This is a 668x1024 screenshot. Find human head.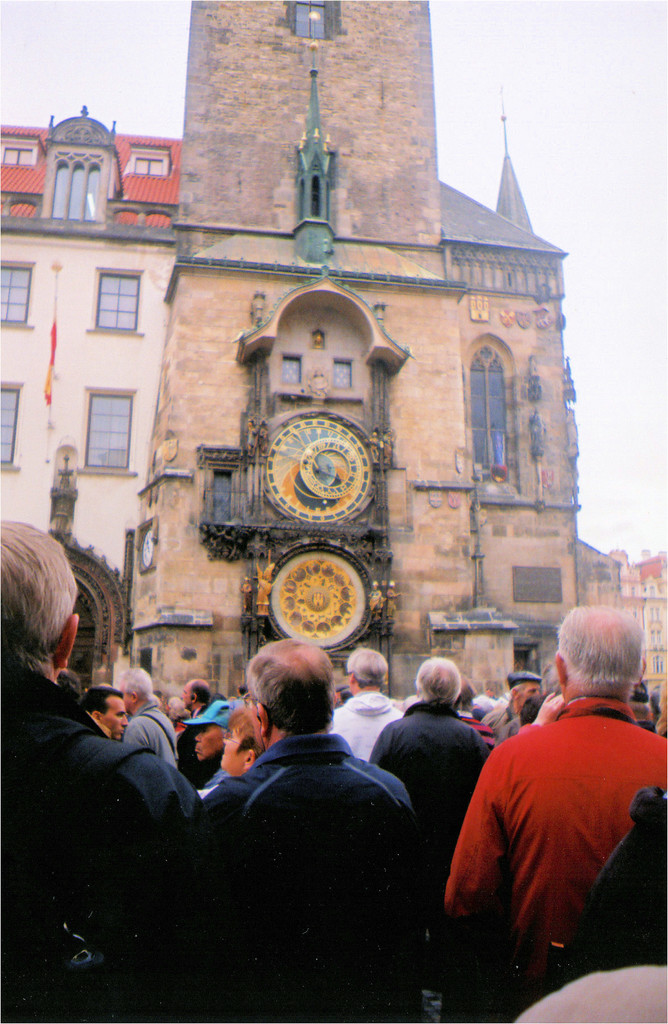
Bounding box: BBox(83, 686, 130, 740).
